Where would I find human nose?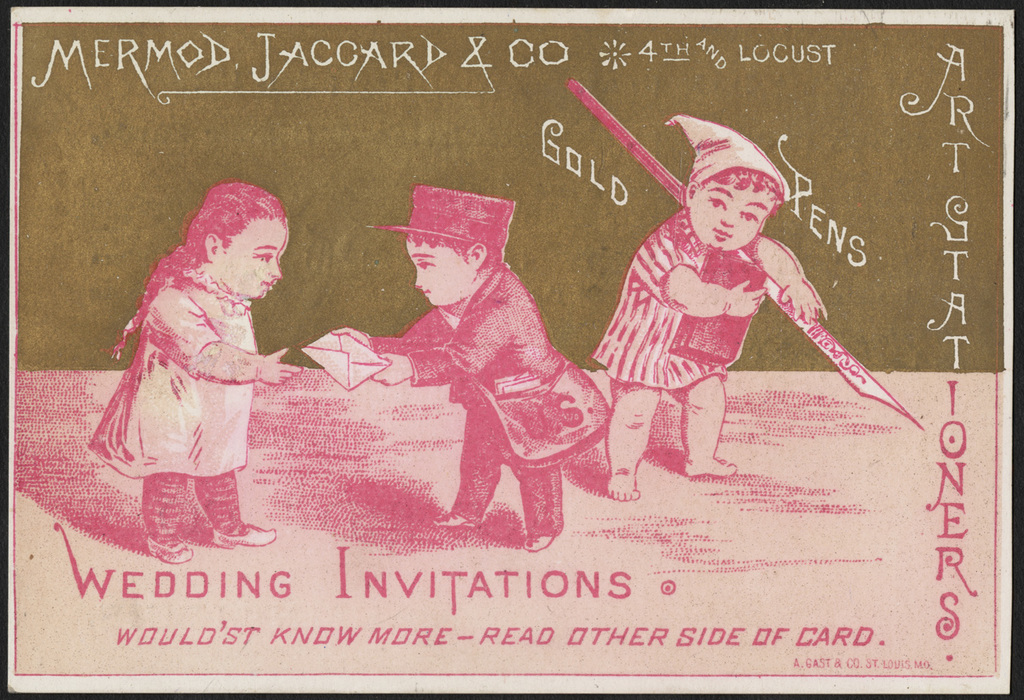
At bbox=[416, 271, 422, 287].
